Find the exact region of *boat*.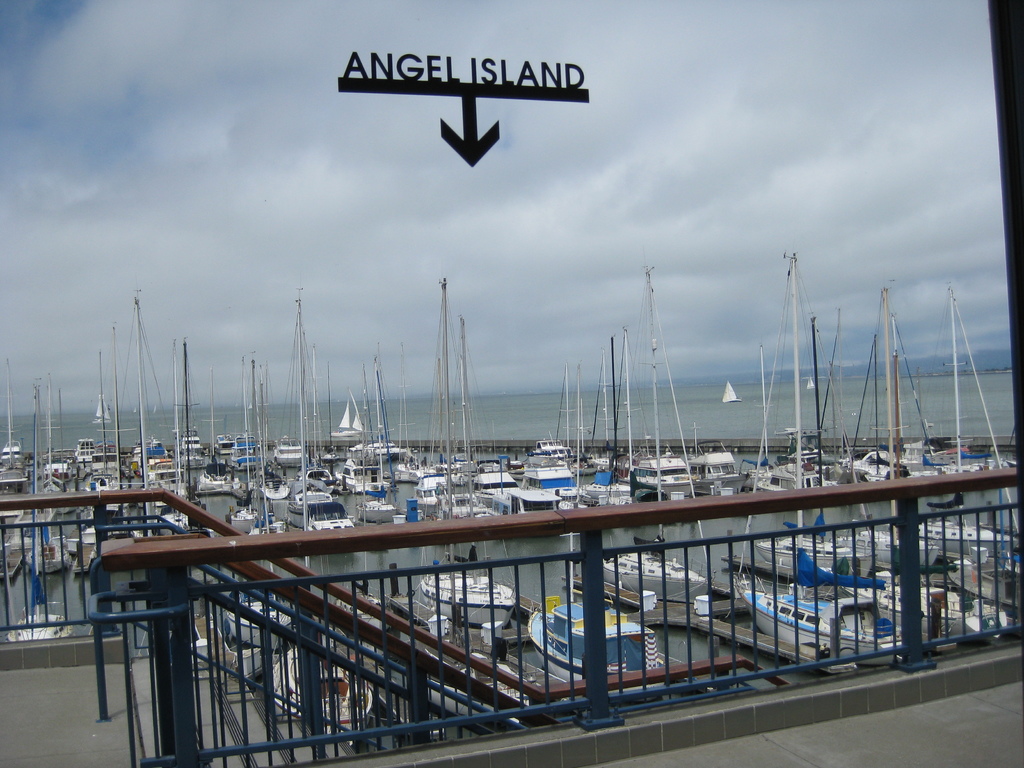
Exact region: [left=525, top=595, right=669, bottom=680].
